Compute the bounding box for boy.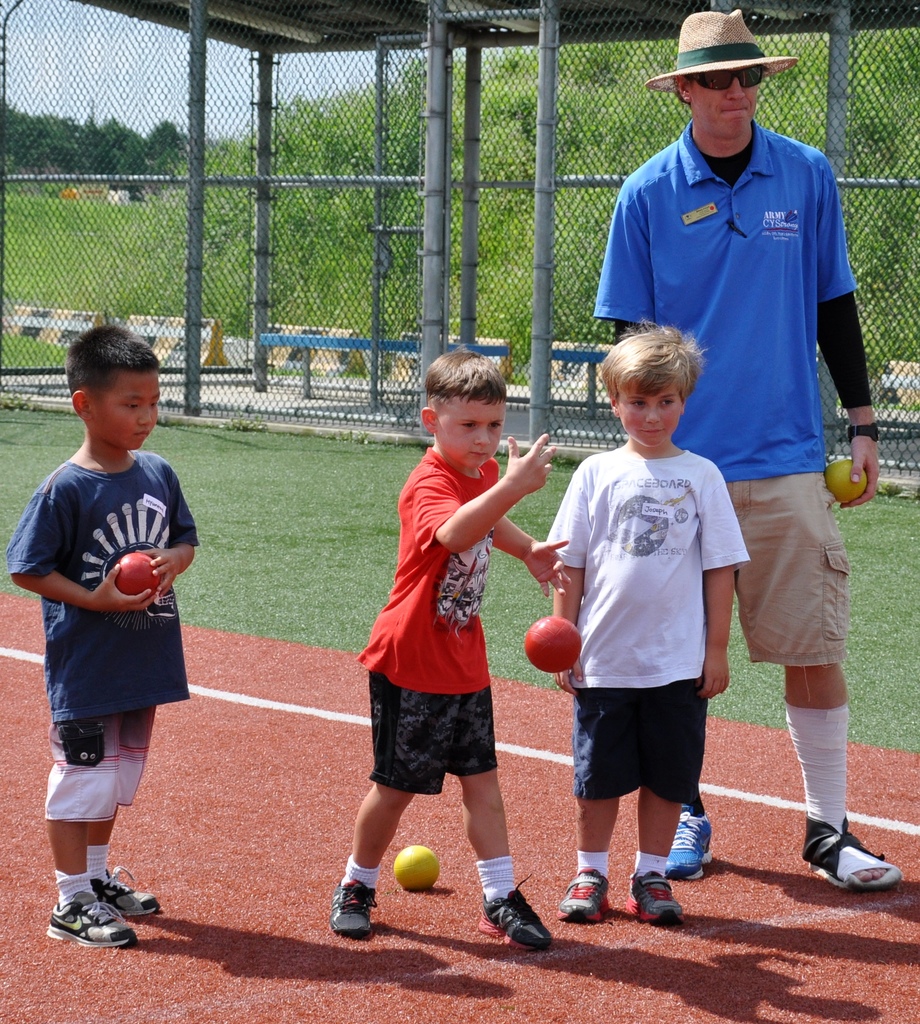
BBox(11, 319, 191, 951).
